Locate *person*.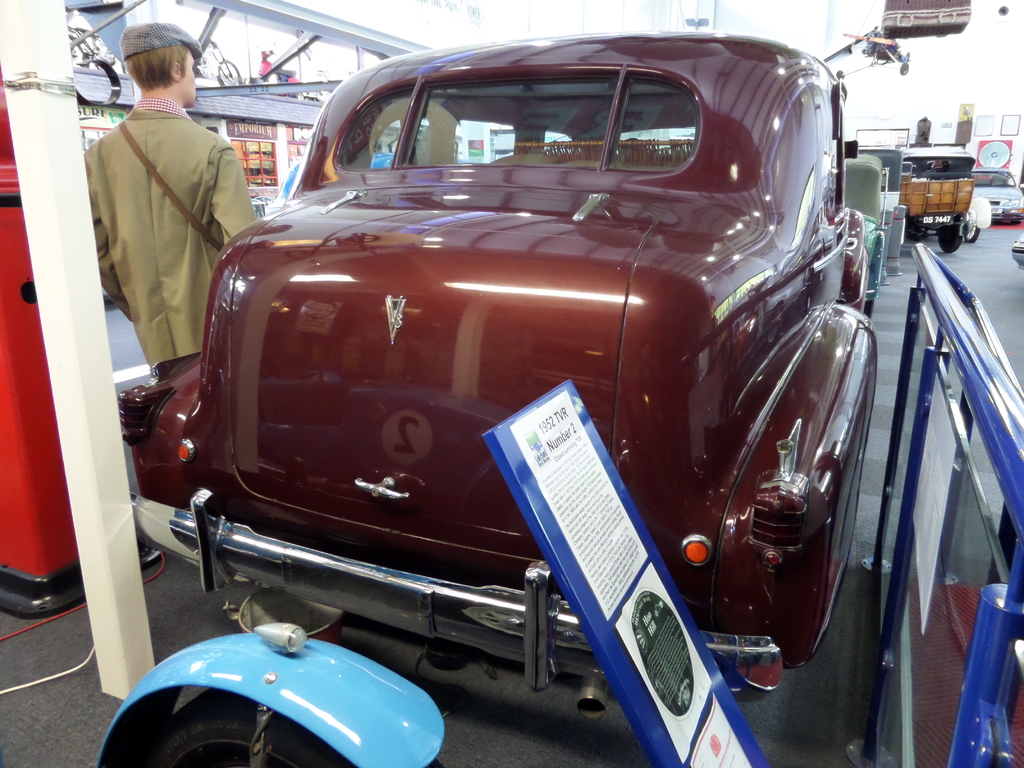
Bounding box: [x1=84, y1=22, x2=253, y2=367].
